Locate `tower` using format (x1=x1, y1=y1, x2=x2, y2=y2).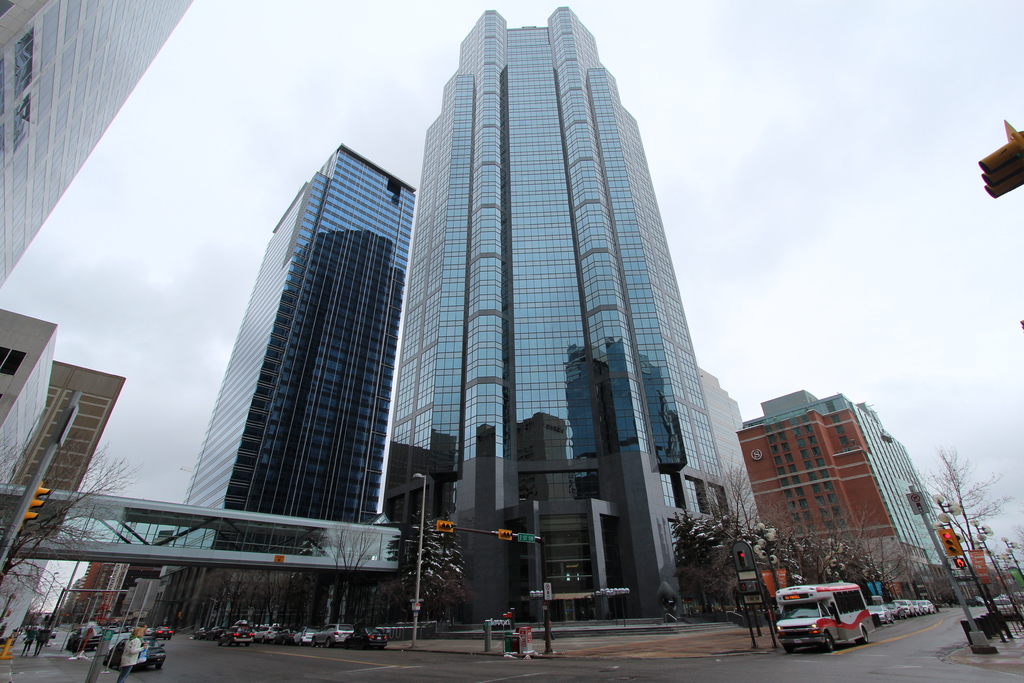
(x1=182, y1=142, x2=420, y2=638).
